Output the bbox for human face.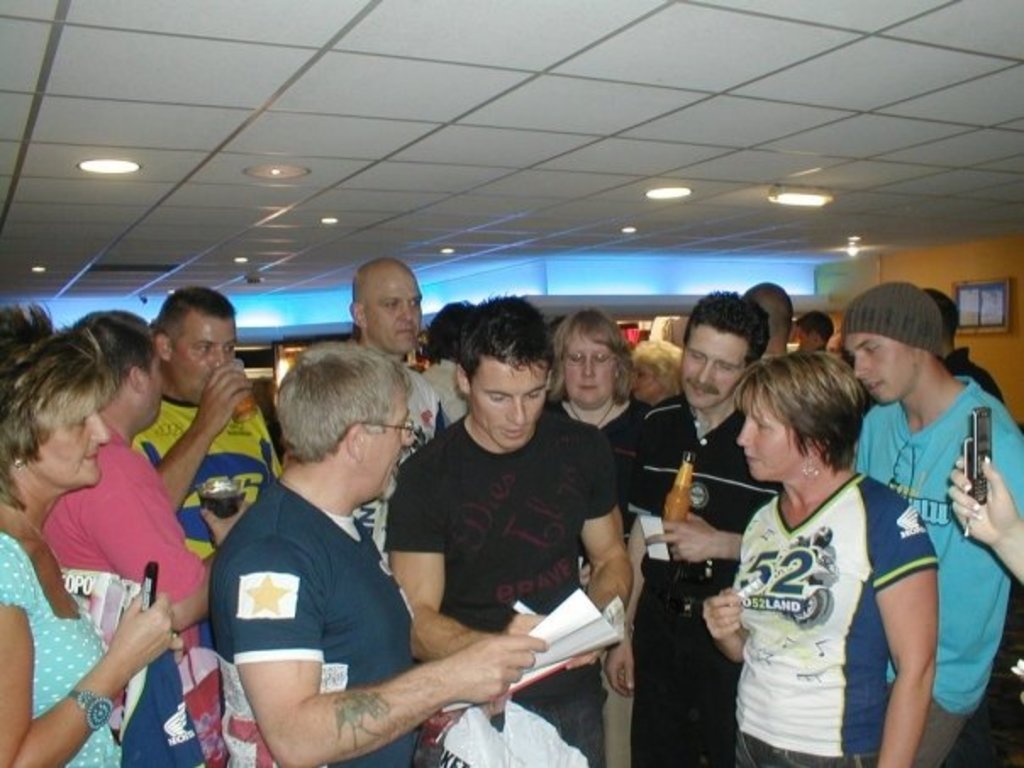
{"x1": 471, "y1": 356, "x2": 544, "y2": 451}.
